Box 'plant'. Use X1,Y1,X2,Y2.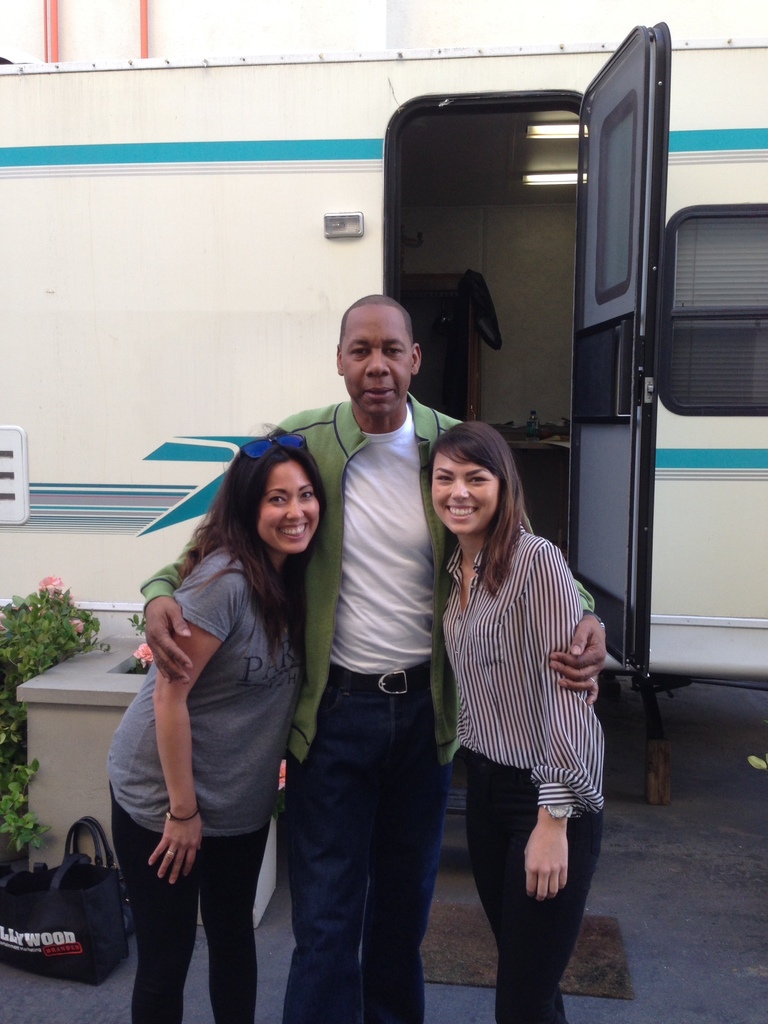
0,576,104,849.
